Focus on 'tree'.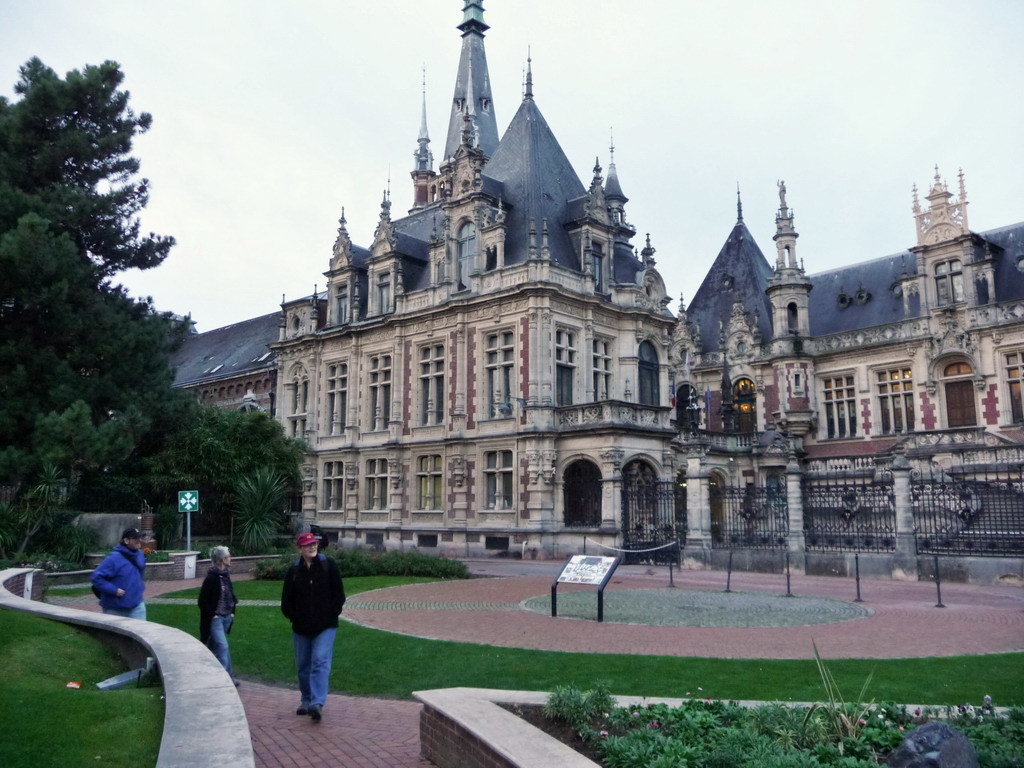
Focused at select_region(199, 404, 314, 542).
